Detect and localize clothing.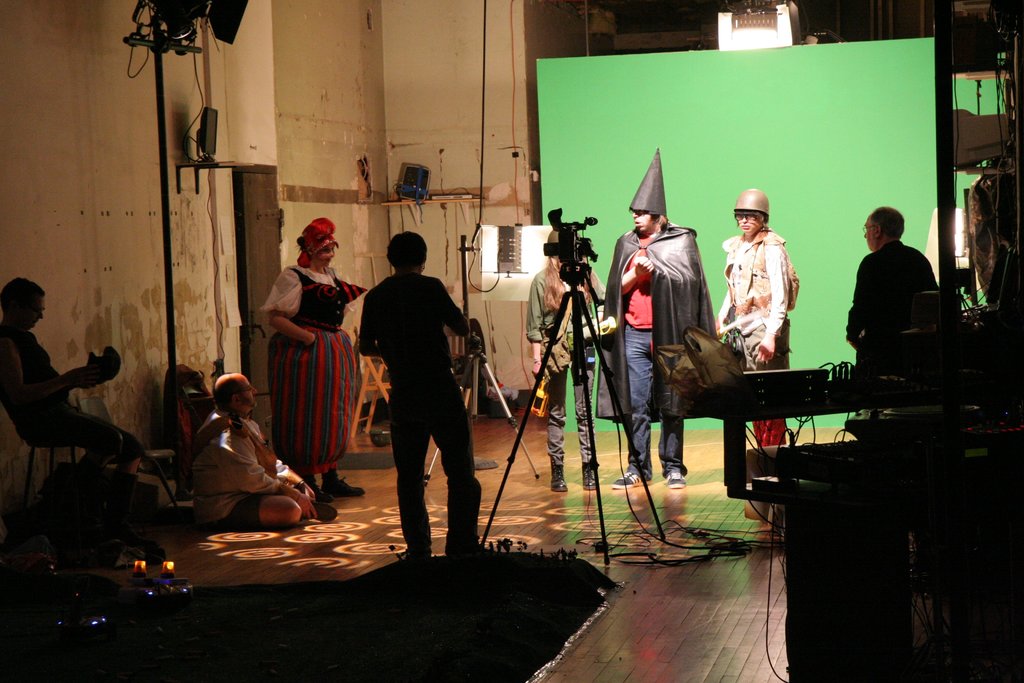
Localized at 0, 328, 145, 467.
